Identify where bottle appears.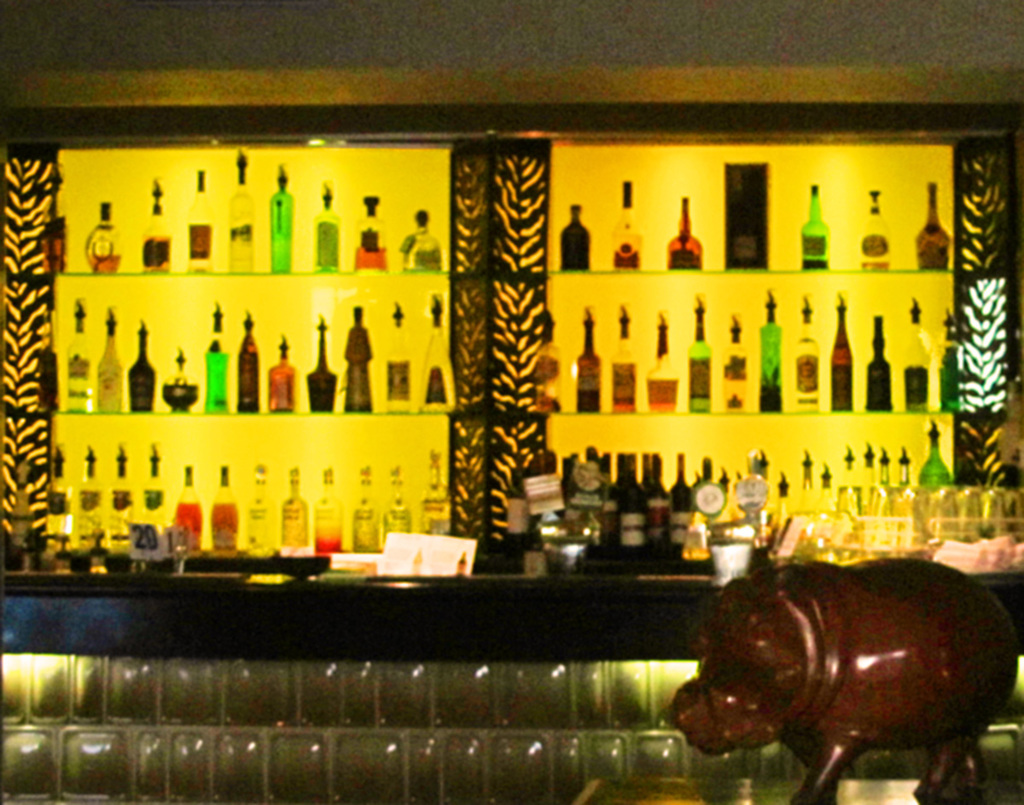
Appears at detection(768, 475, 796, 567).
